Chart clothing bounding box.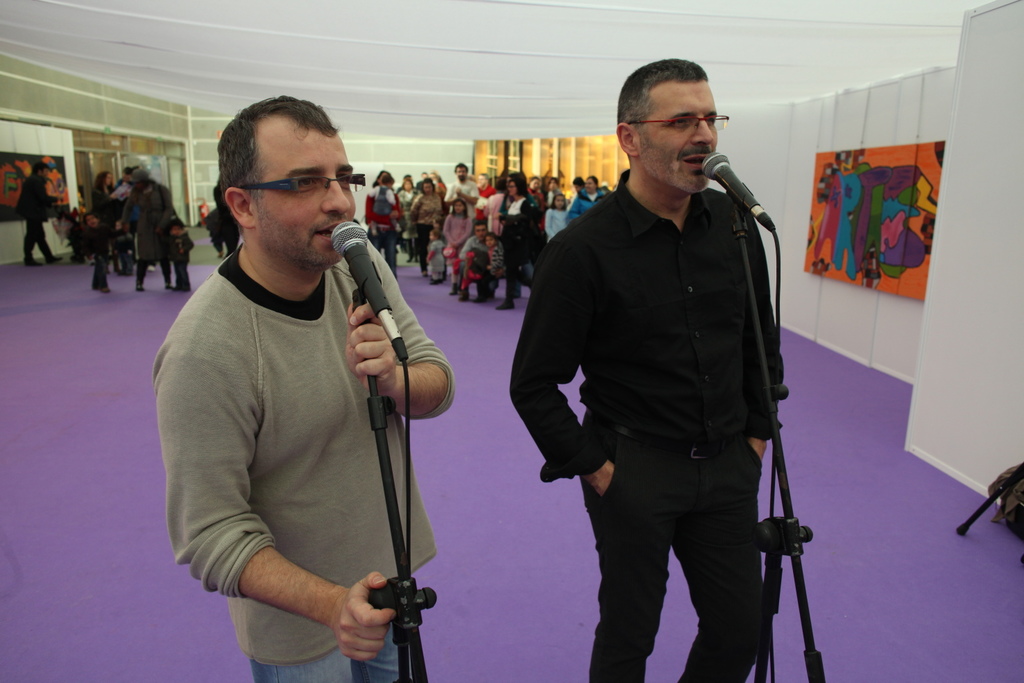
Charted: select_region(132, 177, 167, 277).
